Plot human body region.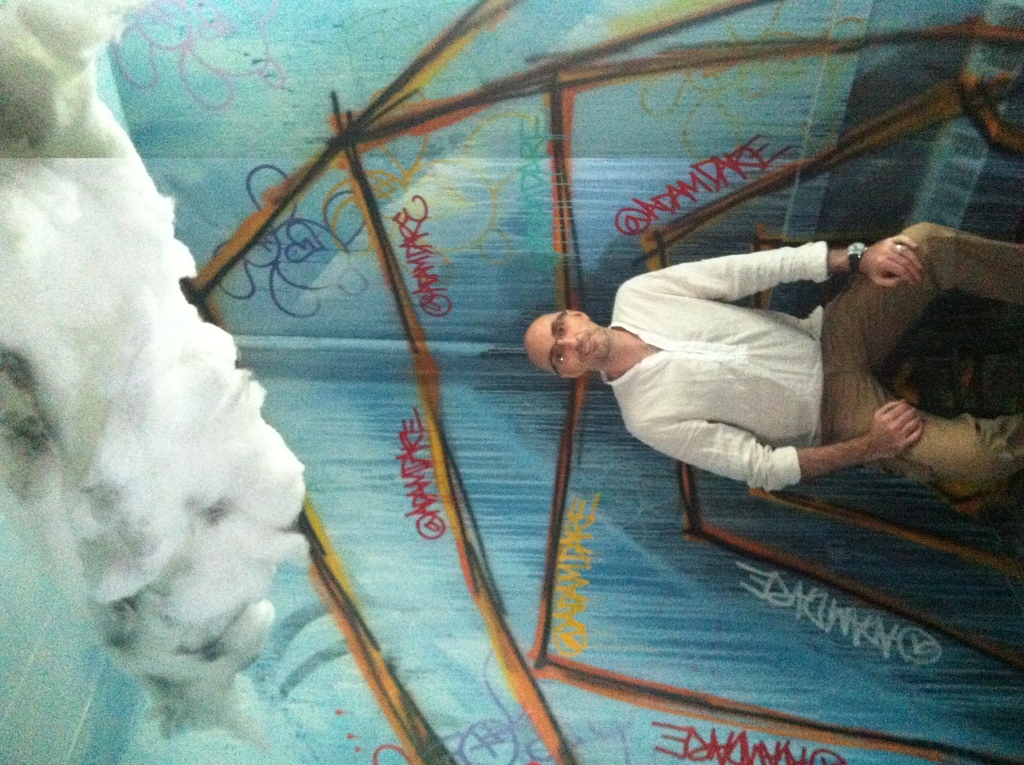
Plotted at Rect(540, 205, 967, 563).
